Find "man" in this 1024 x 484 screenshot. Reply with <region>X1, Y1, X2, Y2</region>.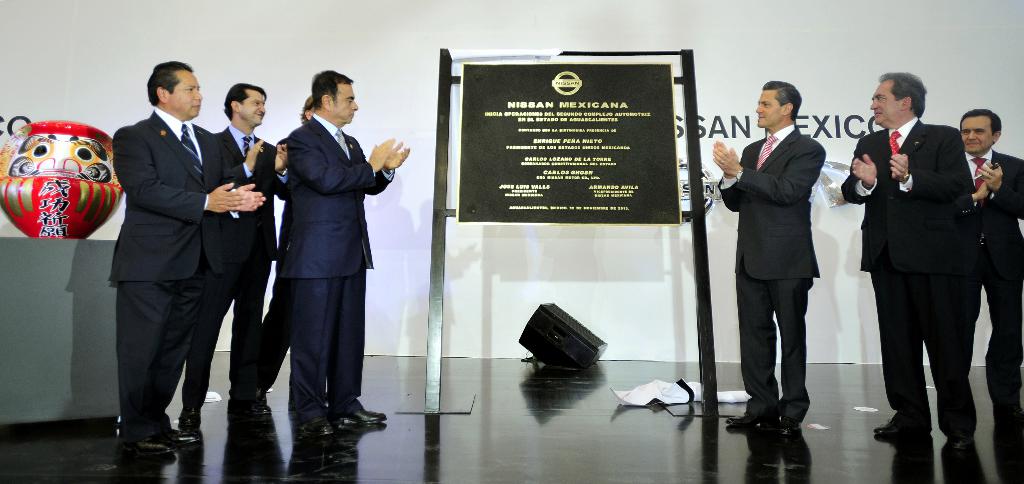
<region>108, 58, 266, 457</region>.
